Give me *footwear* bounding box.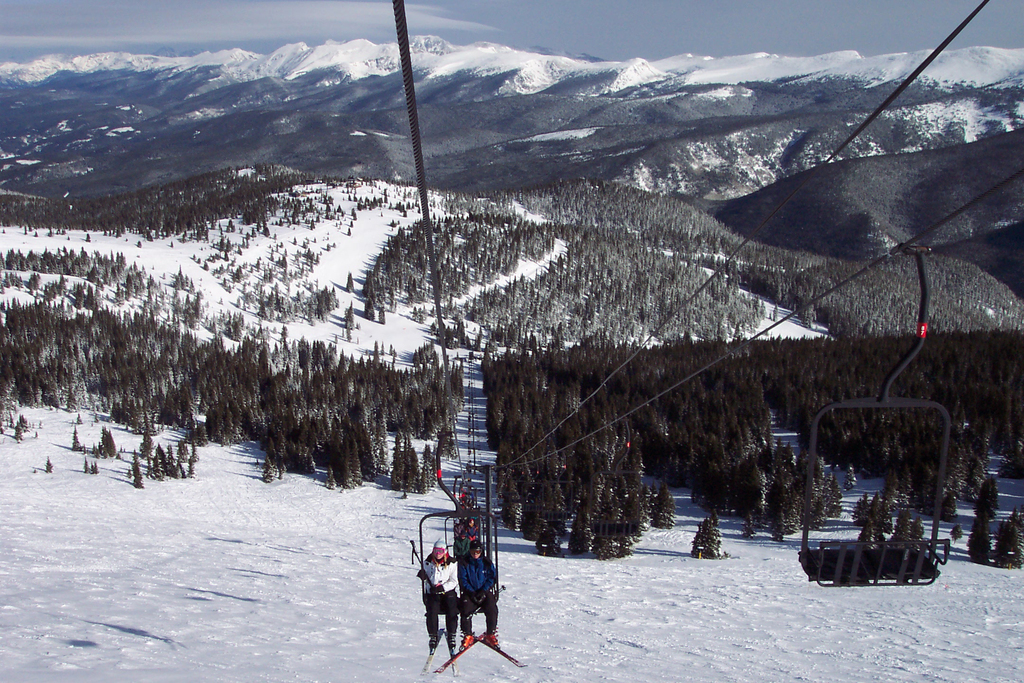
bbox=(460, 634, 474, 648).
